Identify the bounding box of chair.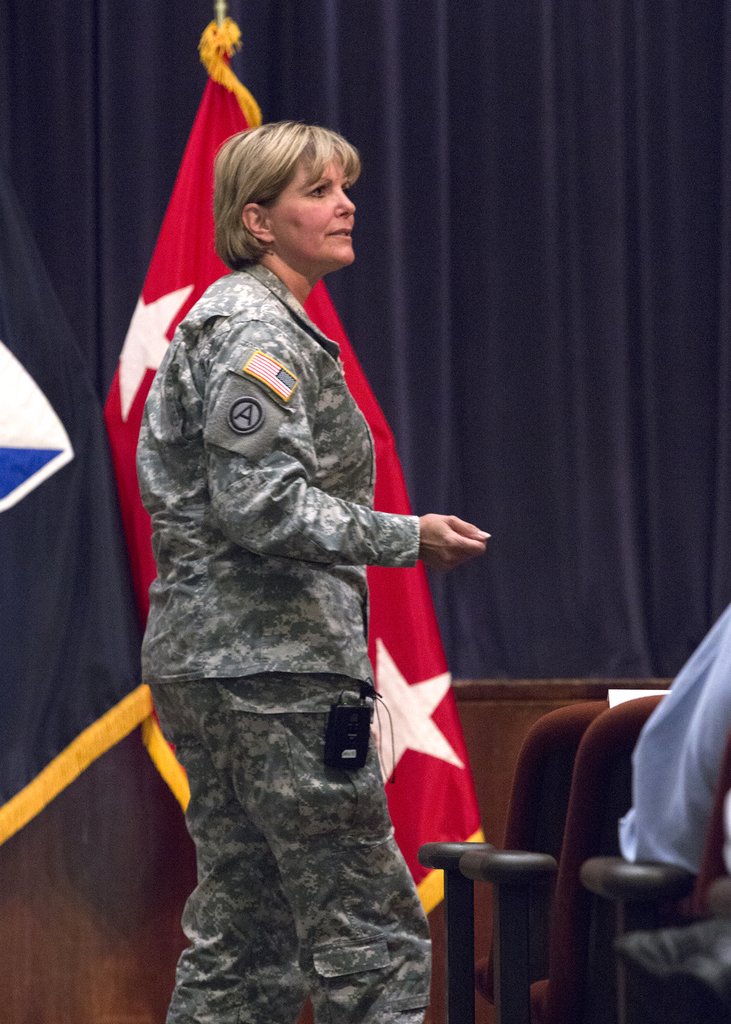
region(580, 720, 730, 1023).
